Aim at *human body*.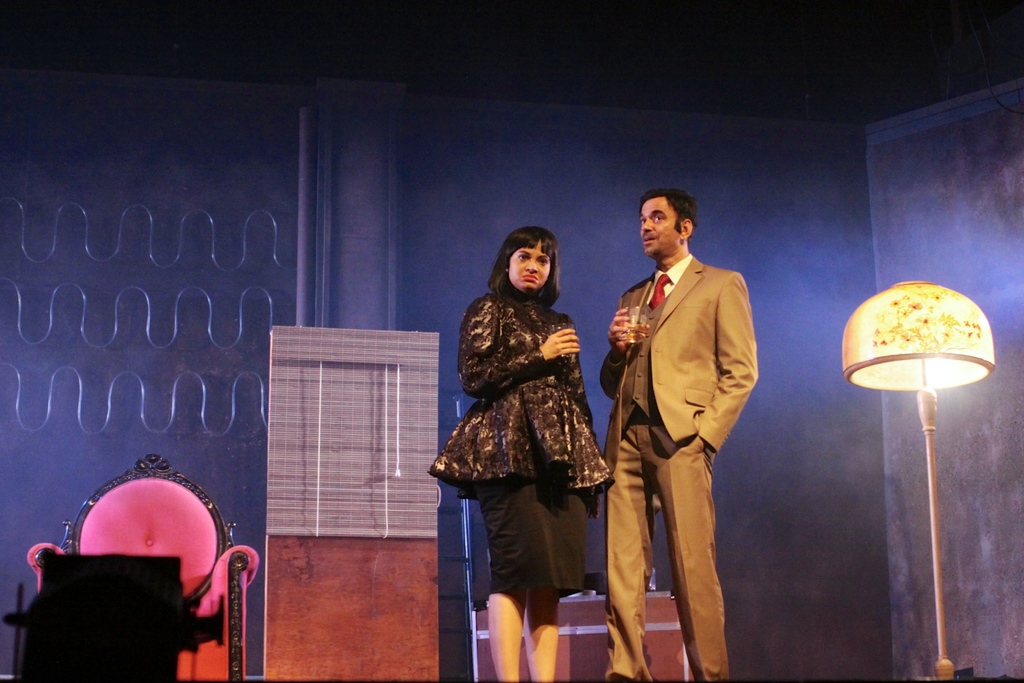
Aimed at select_region(603, 188, 759, 682).
